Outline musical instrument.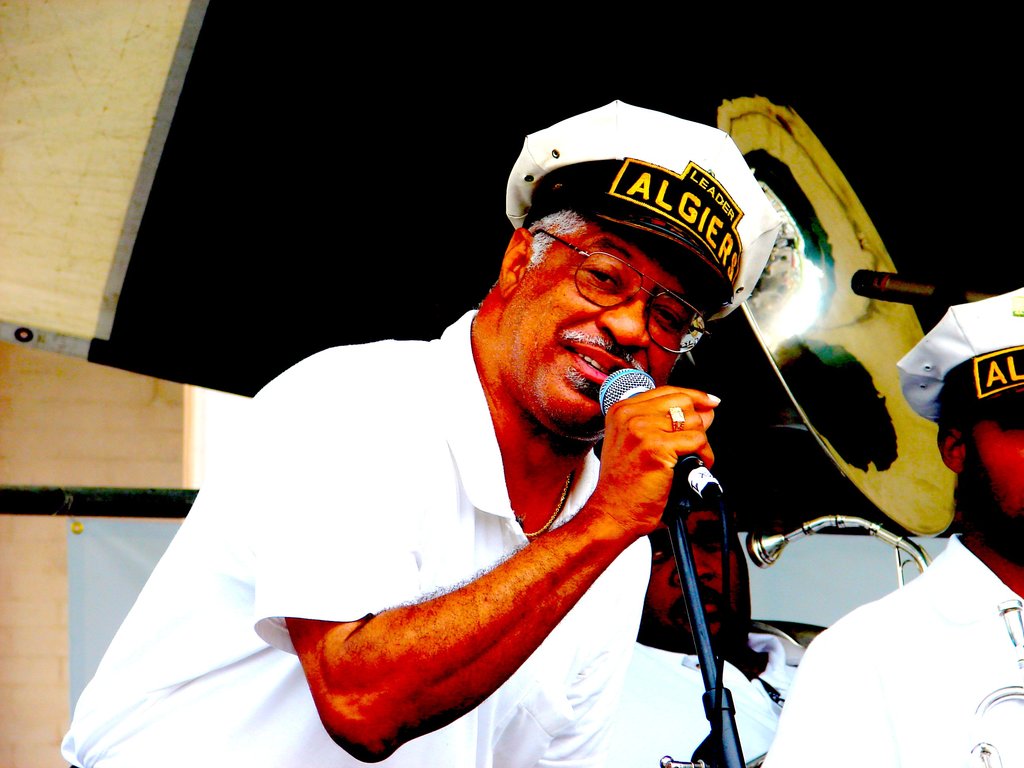
Outline: BBox(719, 92, 964, 589).
